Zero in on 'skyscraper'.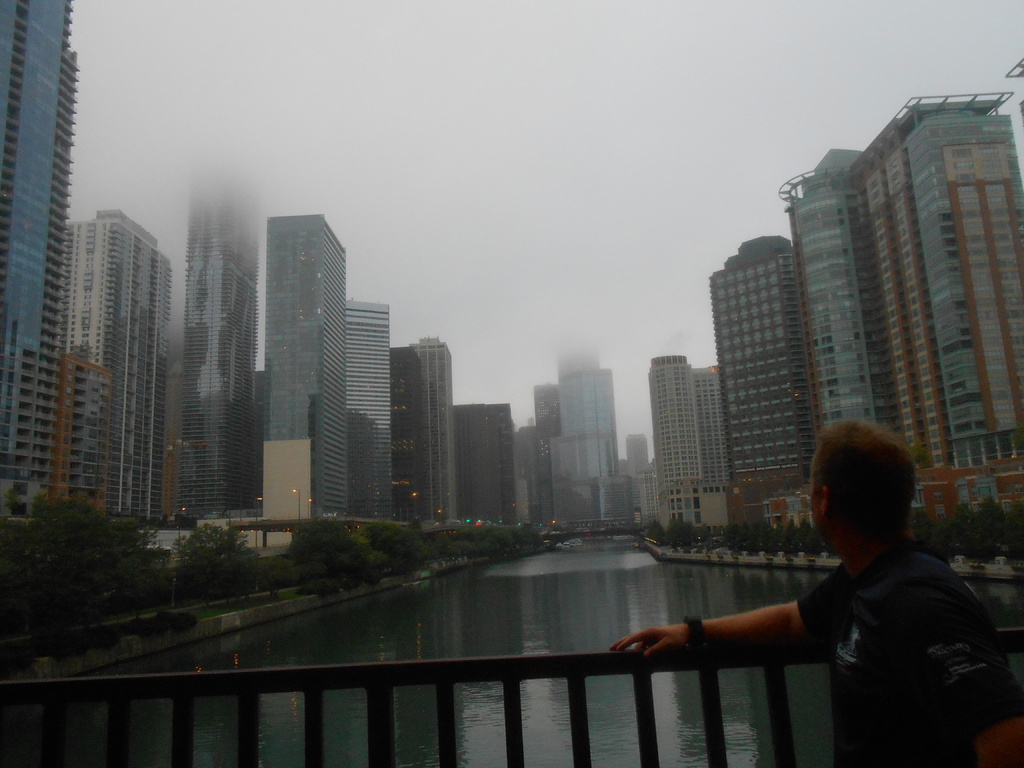
Zeroed in: (left=154, top=193, right=260, bottom=529).
